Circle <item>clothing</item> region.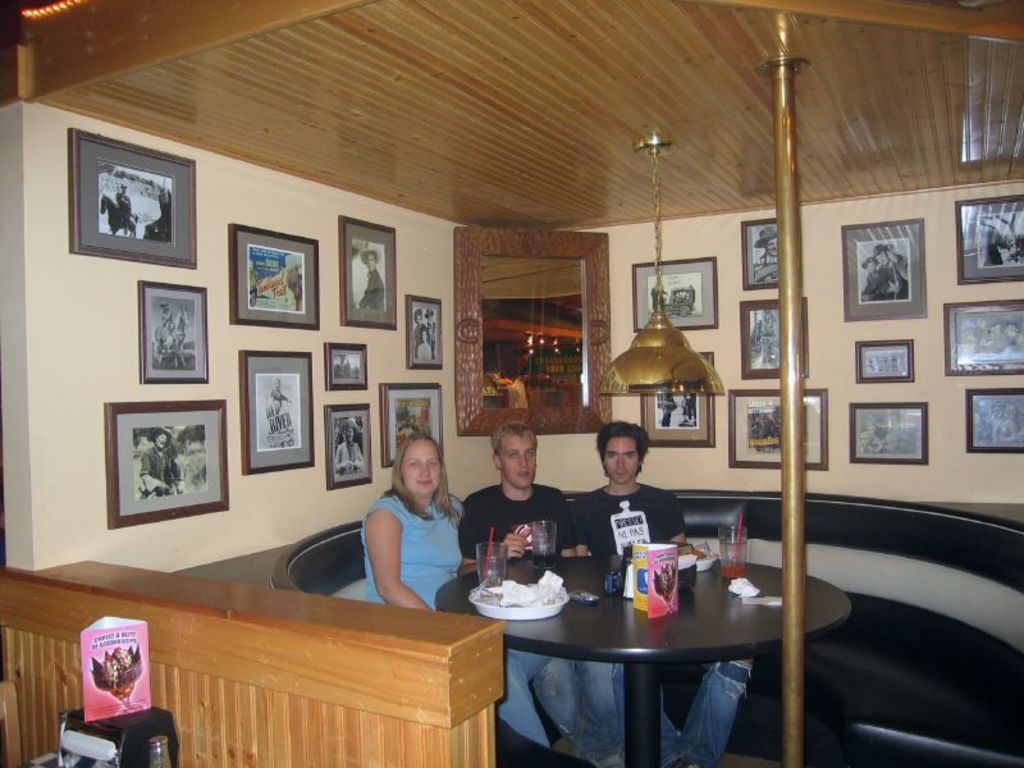
Region: (x1=355, y1=261, x2=385, y2=315).
